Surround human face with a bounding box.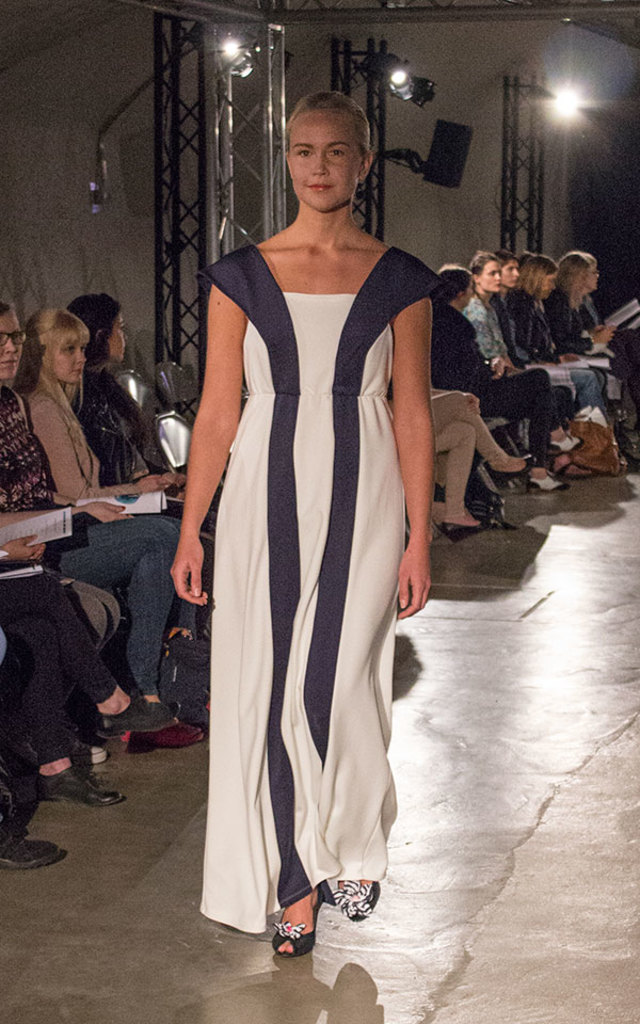
pyautogui.locateOnScreen(538, 271, 556, 298).
